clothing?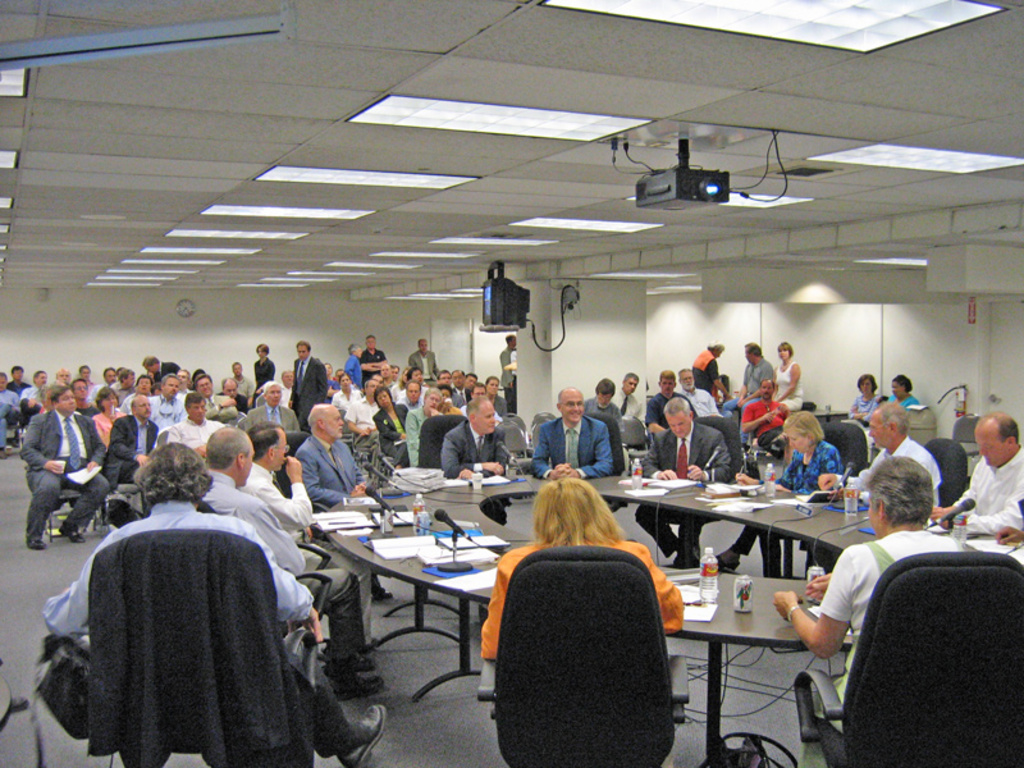
select_region(238, 380, 260, 401)
